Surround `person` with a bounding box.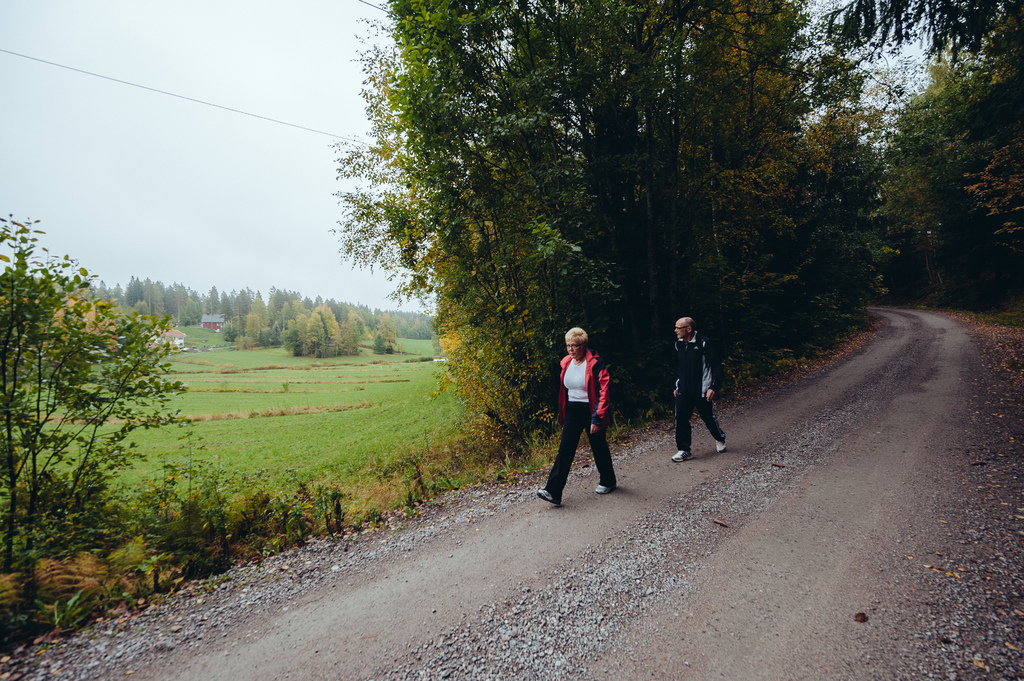
670, 317, 728, 467.
